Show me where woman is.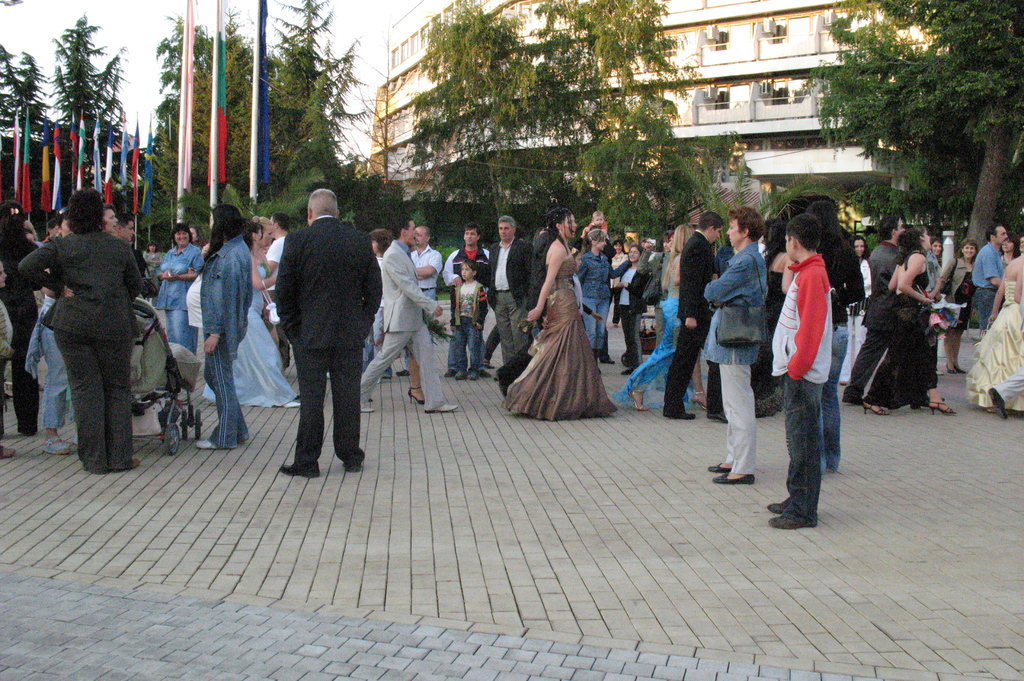
woman is at 20:216:89:462.
